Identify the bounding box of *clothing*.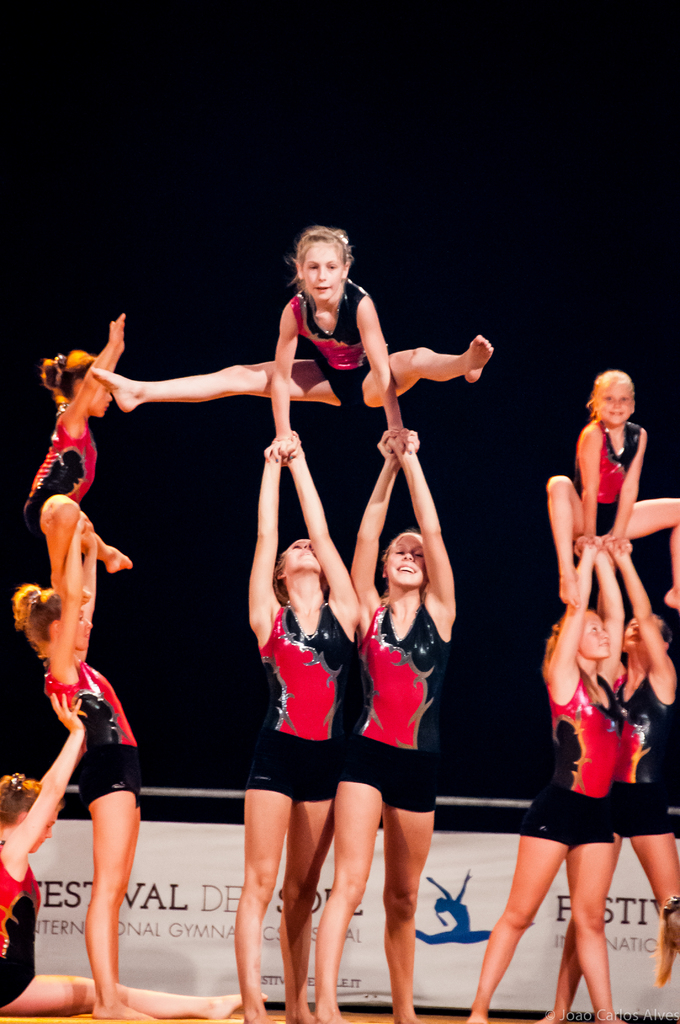
242 729 335 803.
